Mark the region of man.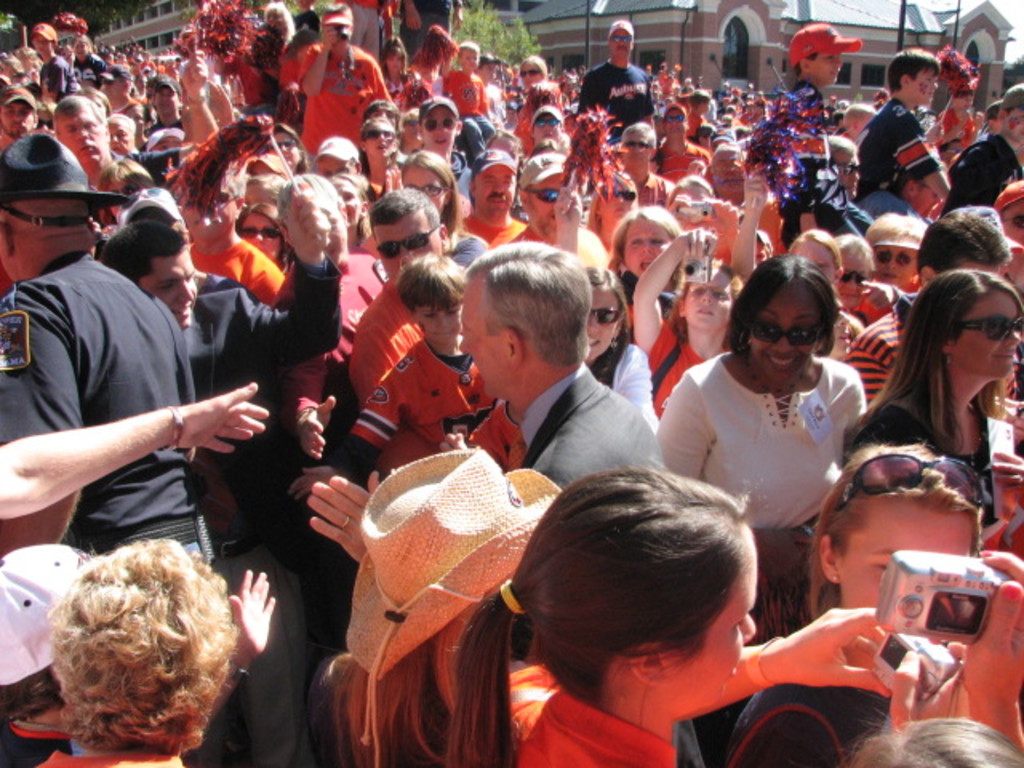
Region: <box>98,184,342,766</box>.
